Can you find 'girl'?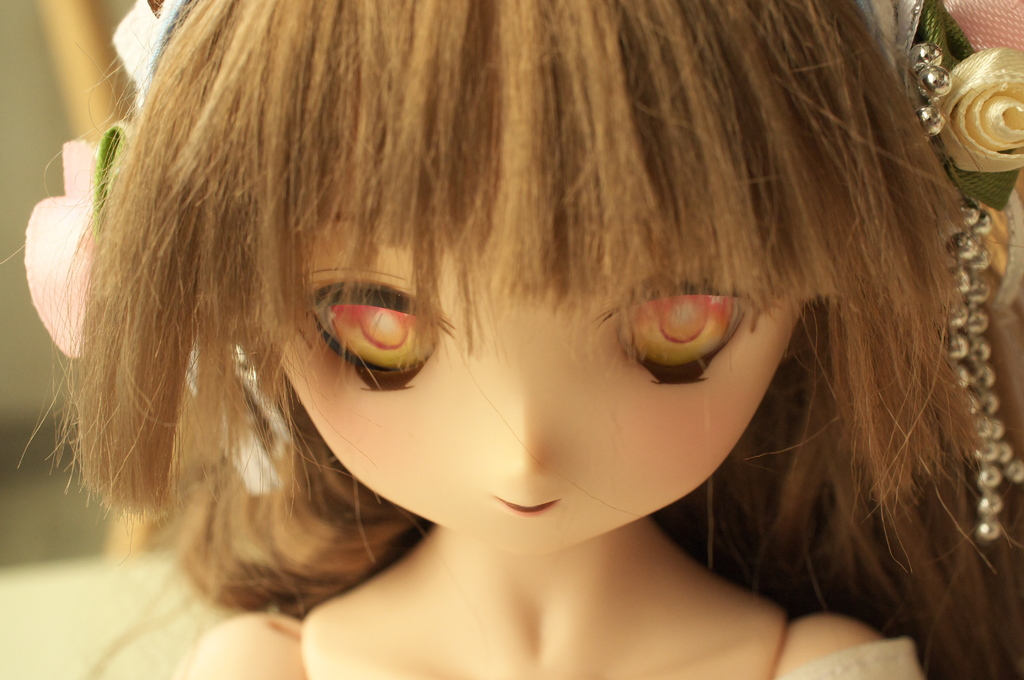
Yes, bounding box: {"left": 0, "top": 0, "right": 1023, "bottom": 679}.
